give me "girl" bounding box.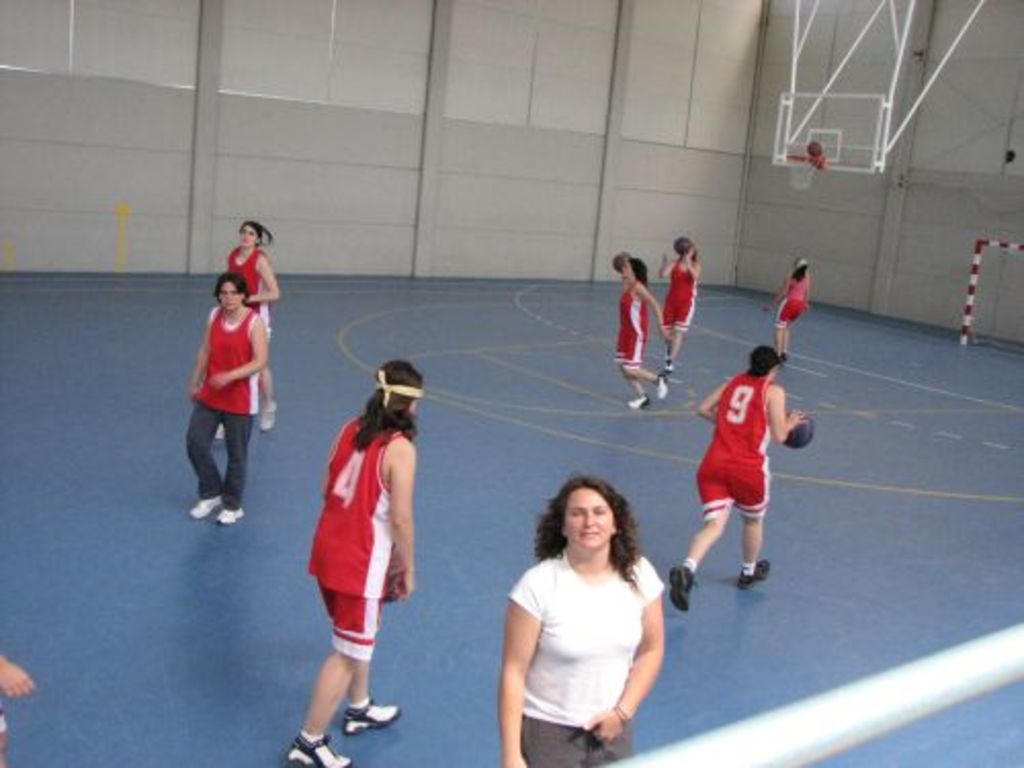
(left=279, top=360, right=414, bottom=766).
